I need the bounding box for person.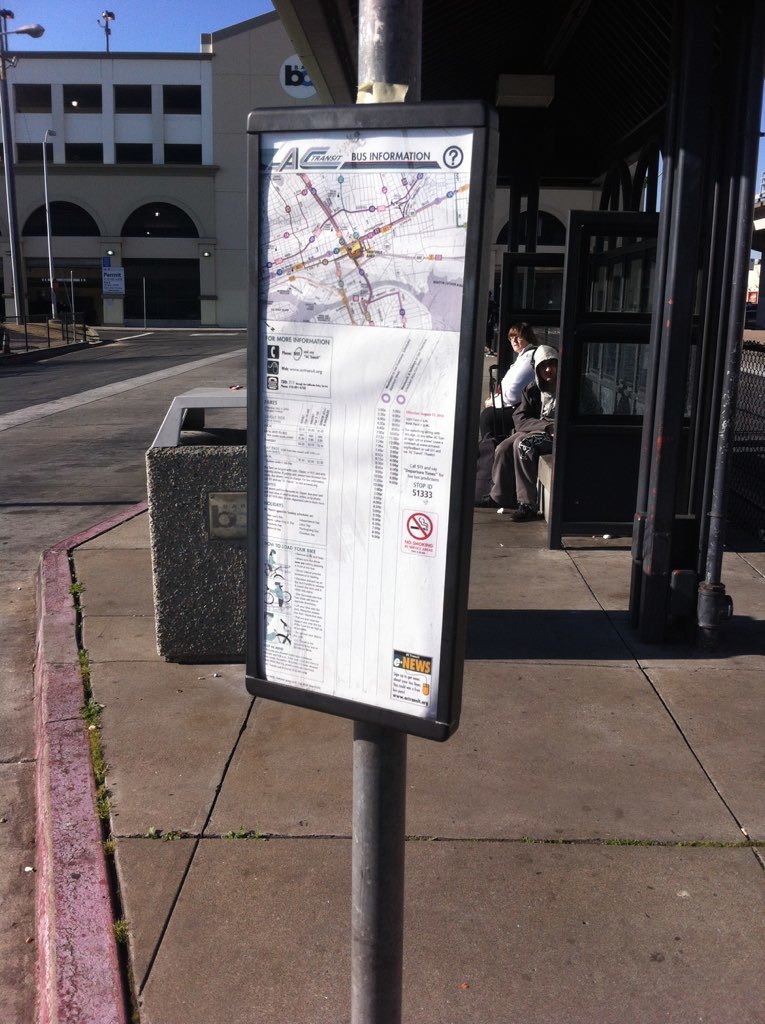
Here it is: 467/344/593/523.
